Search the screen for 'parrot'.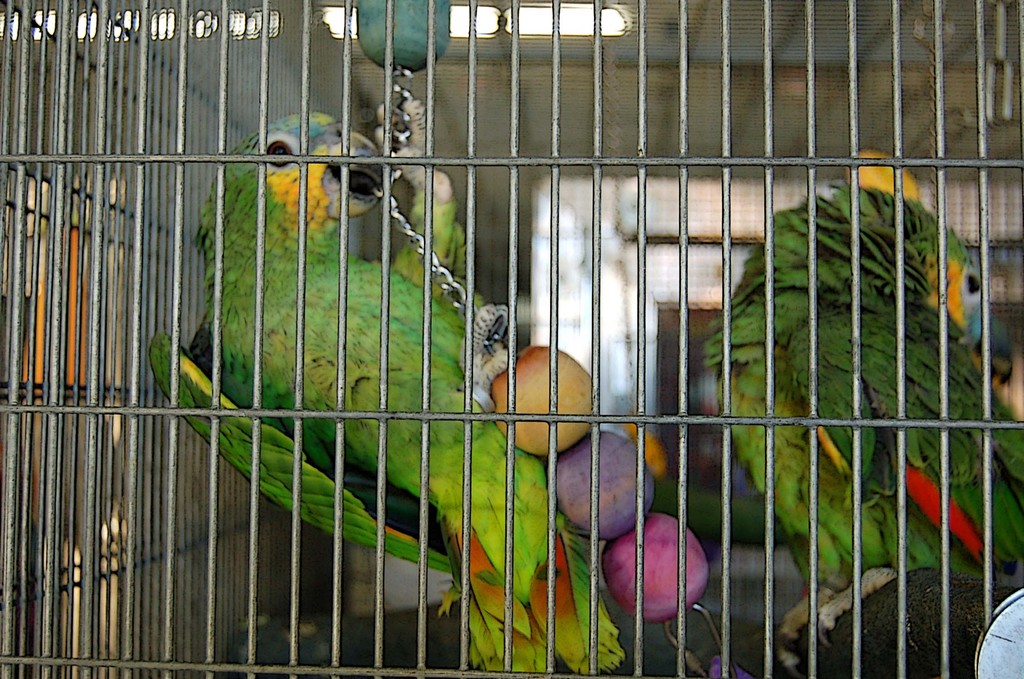
Found at bbox=(149, 112, 621, 678).
